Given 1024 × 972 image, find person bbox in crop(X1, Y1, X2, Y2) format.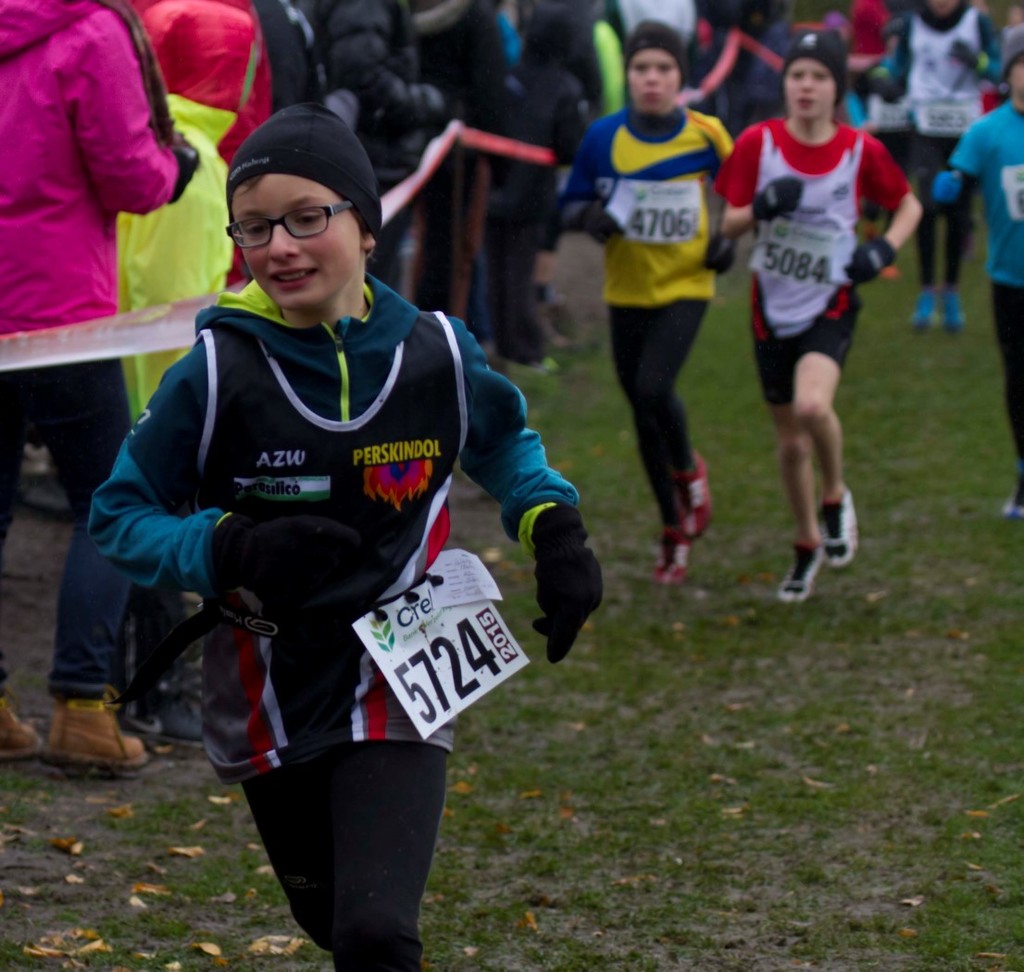
crop(83, 103, 606, 971).
